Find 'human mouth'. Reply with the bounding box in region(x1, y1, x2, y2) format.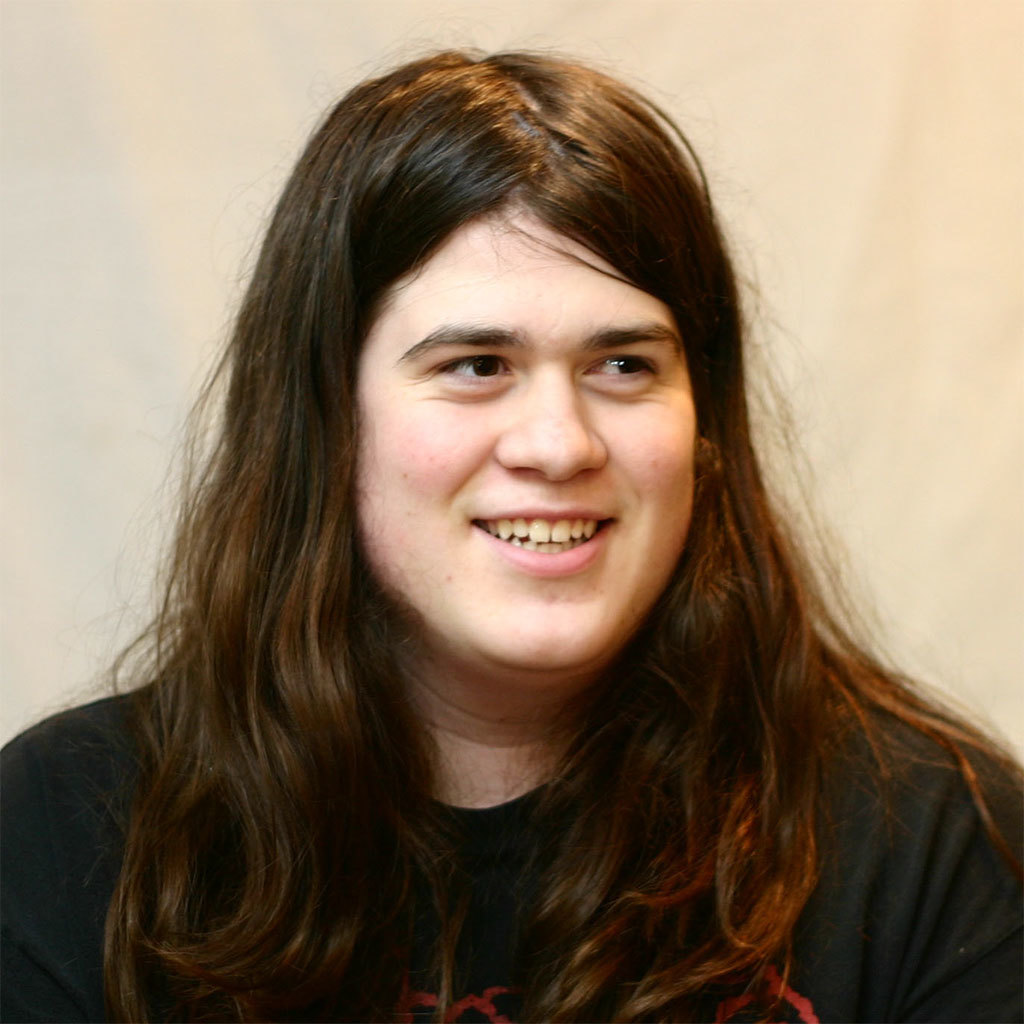
region(469, 506, 618, 578).
